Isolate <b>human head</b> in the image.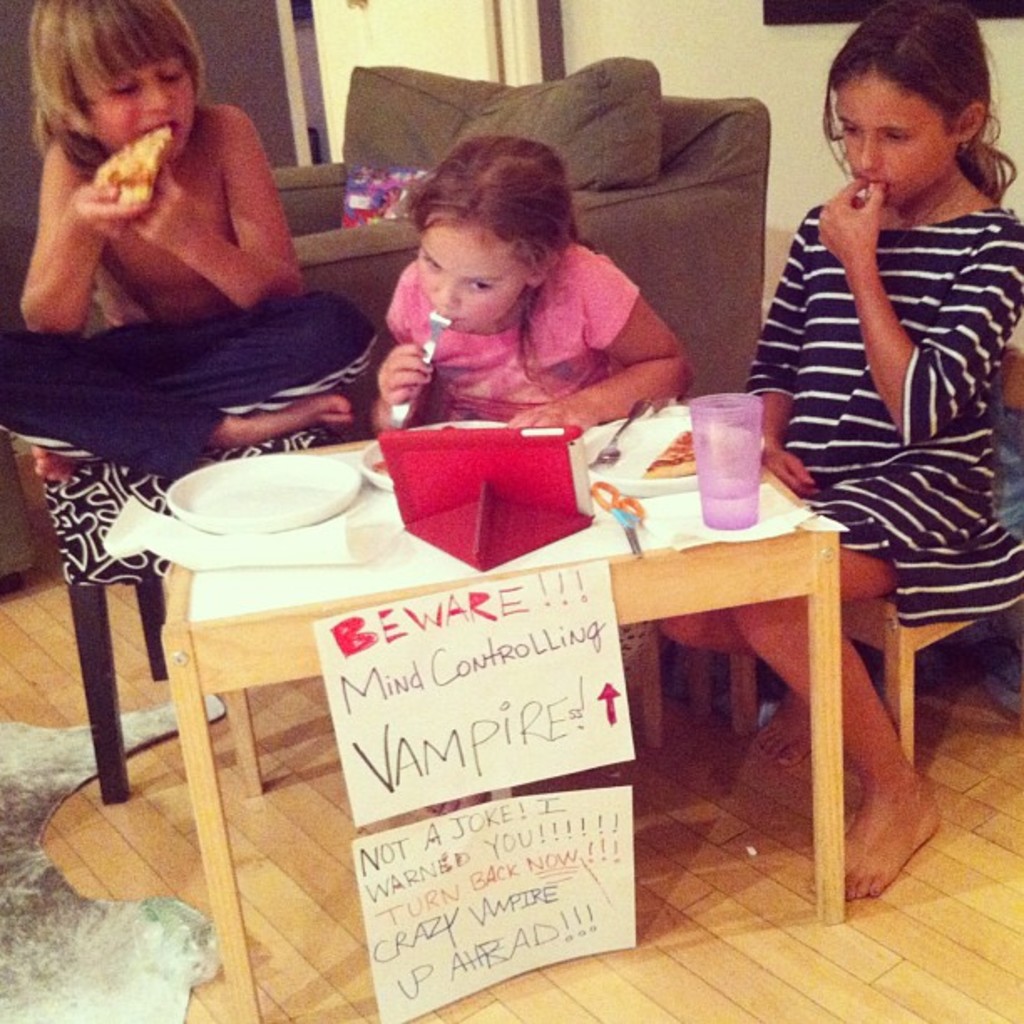
Isolated region: l=28, t=0, r=202, b=171.
